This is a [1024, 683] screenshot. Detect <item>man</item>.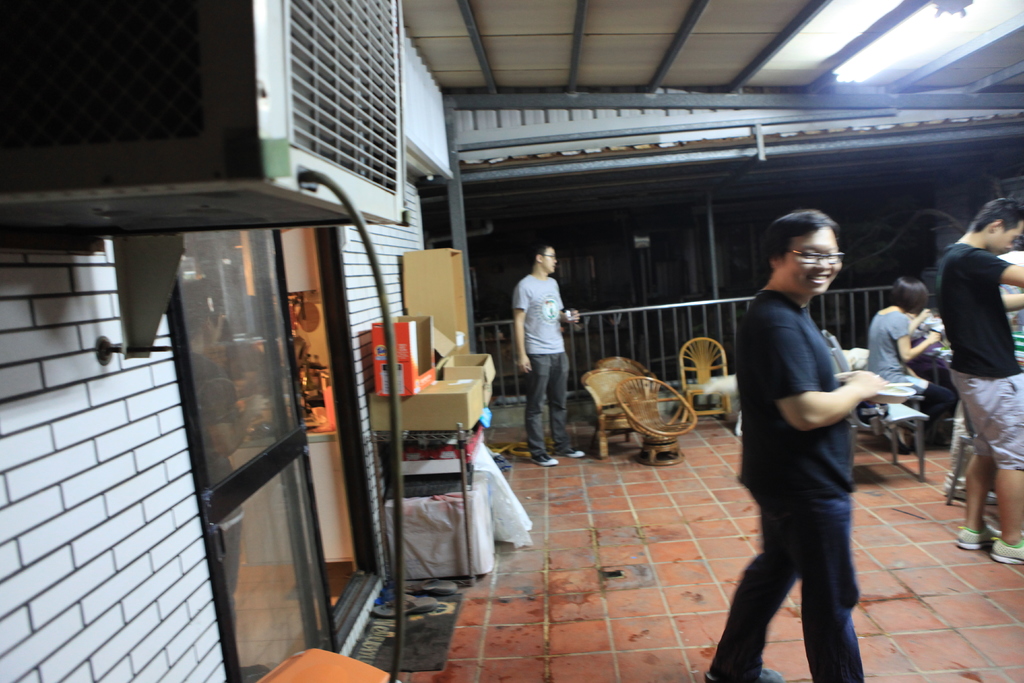
x1=719, y1=209, x2=910, y2=680.
